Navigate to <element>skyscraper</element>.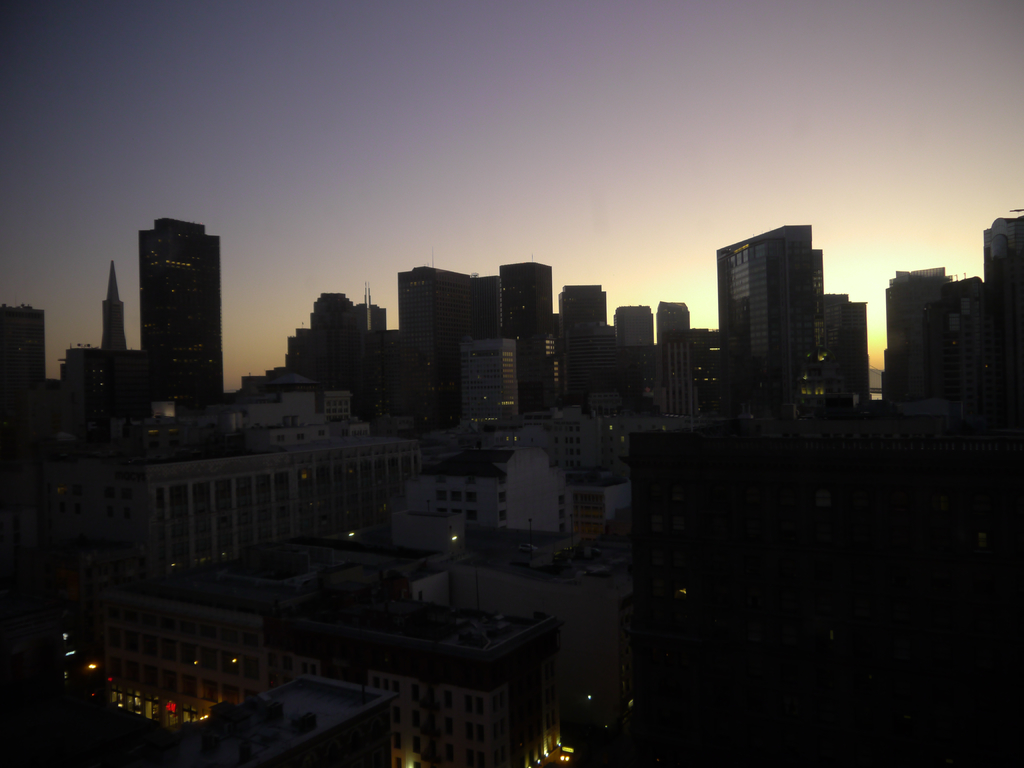
Navigation target: 0/301/45/432.
